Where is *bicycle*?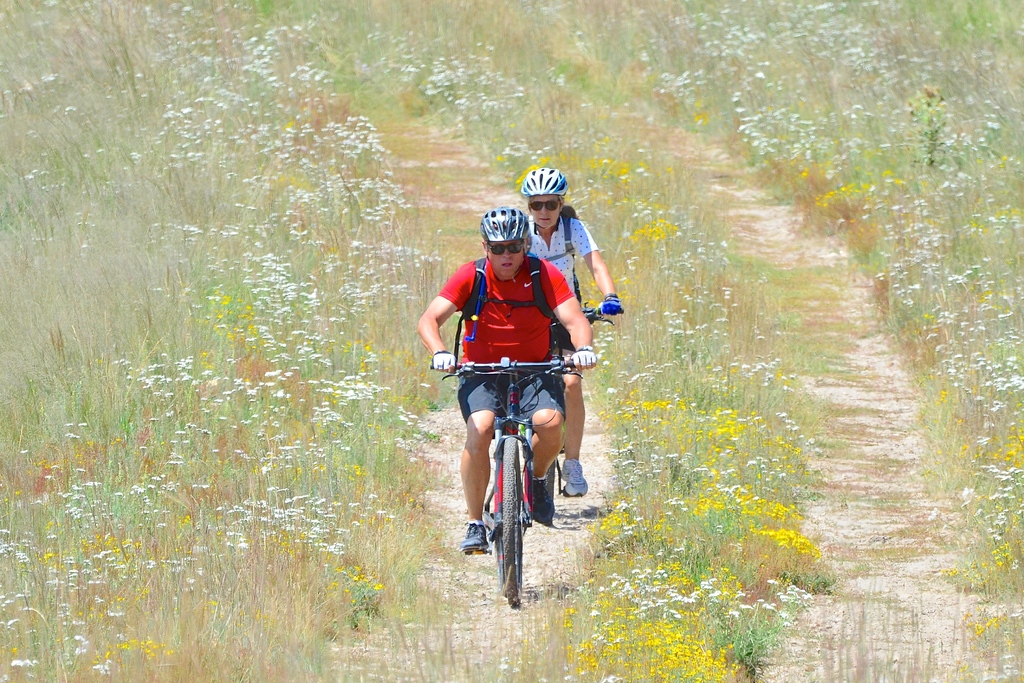
BBox(548, 300, 617, 520).
